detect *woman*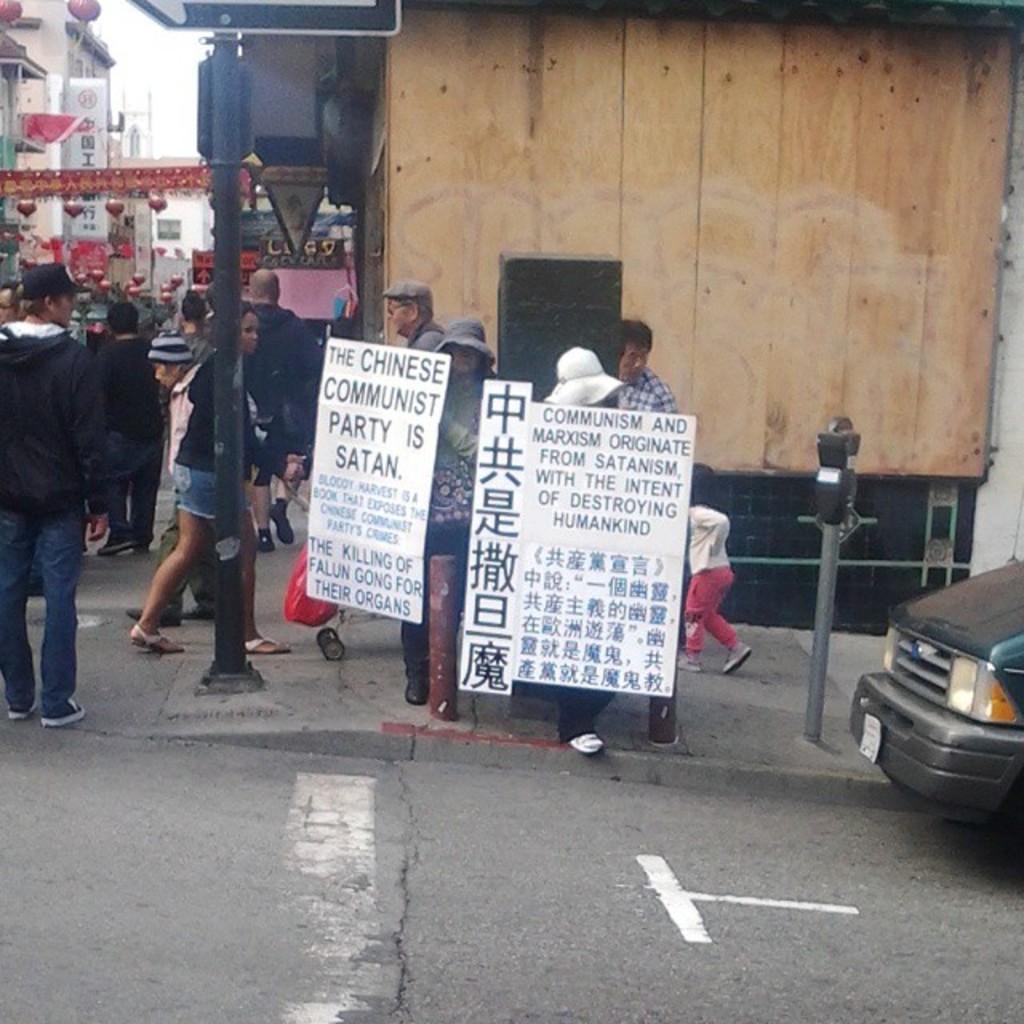
181/283/210/350
